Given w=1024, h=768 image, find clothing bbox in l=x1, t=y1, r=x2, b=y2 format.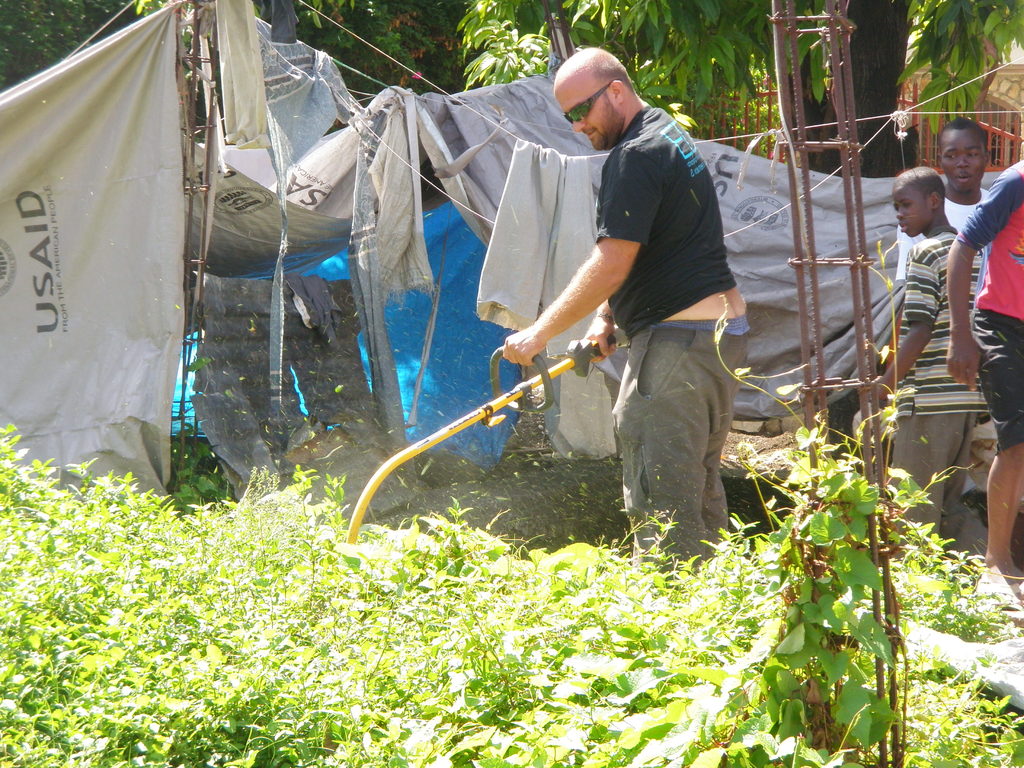
l=956, t=151, r=1023, b=441.
